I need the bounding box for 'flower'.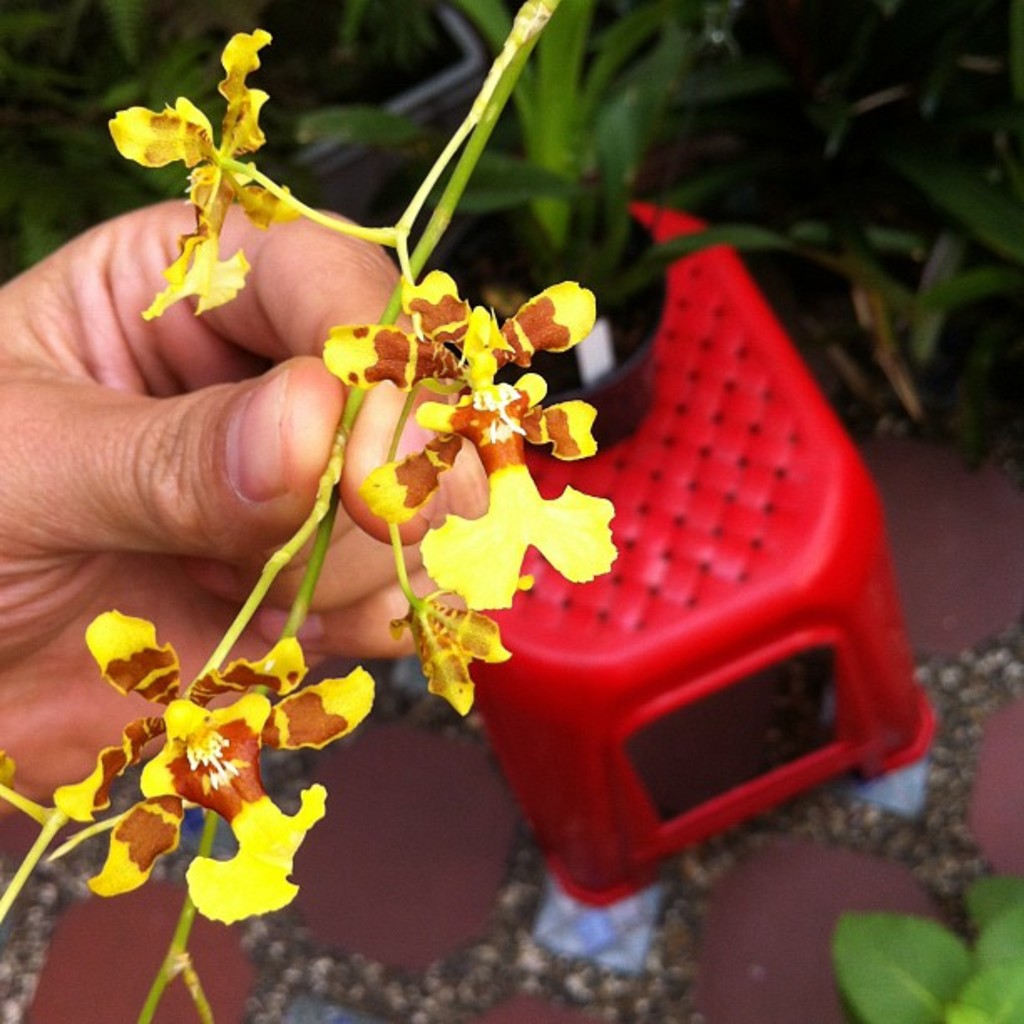
Here it is: pyautogui.locateOnScreen(95, 27, 298, 325).
